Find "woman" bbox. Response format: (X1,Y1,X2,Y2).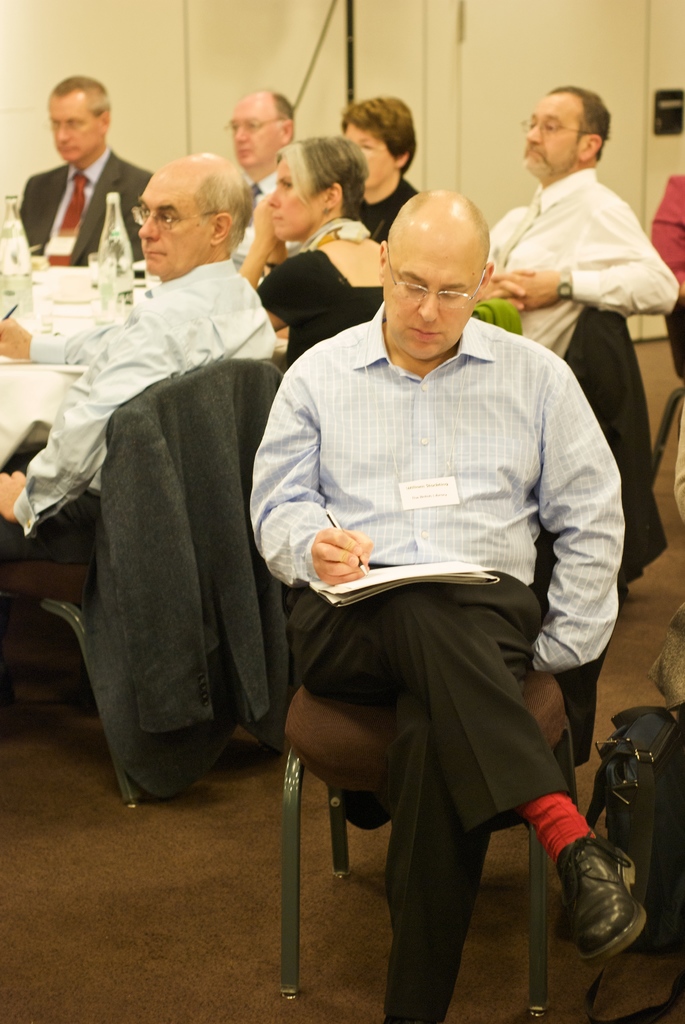
(324,96,430,258).
